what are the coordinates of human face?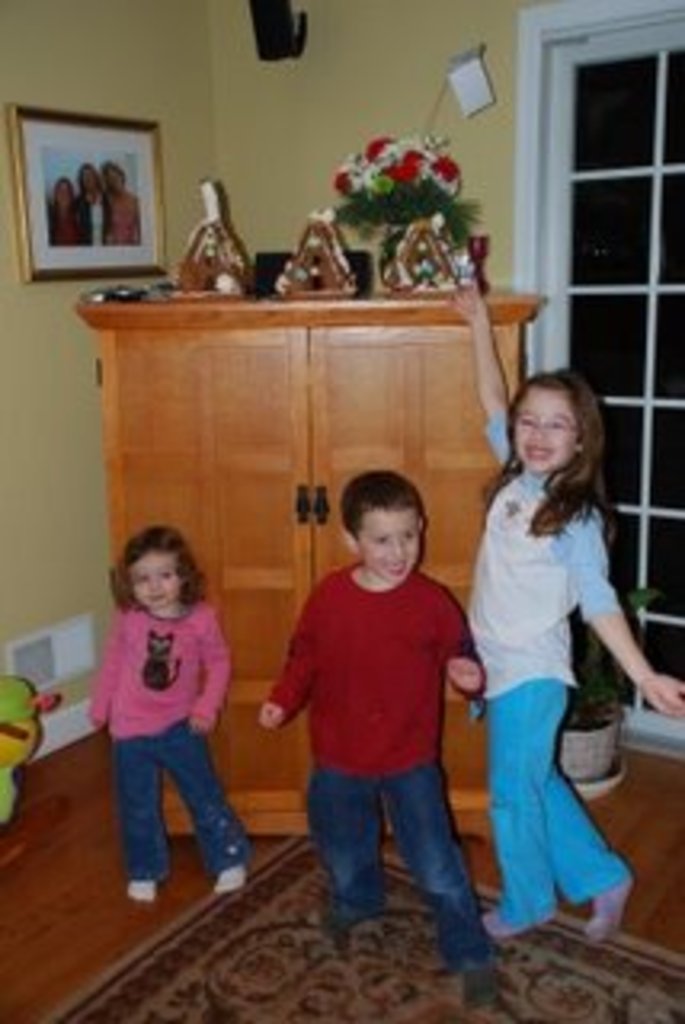
bbox=[109, 170, 125, 198].
